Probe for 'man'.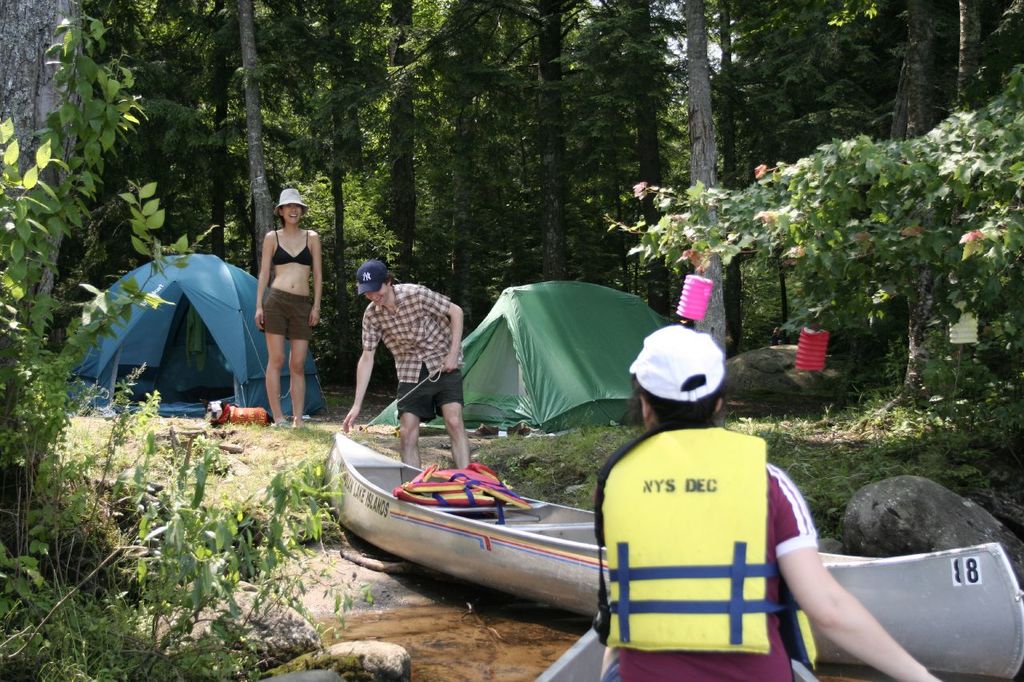
Probe result: box=[342, 249, 458, 438].
